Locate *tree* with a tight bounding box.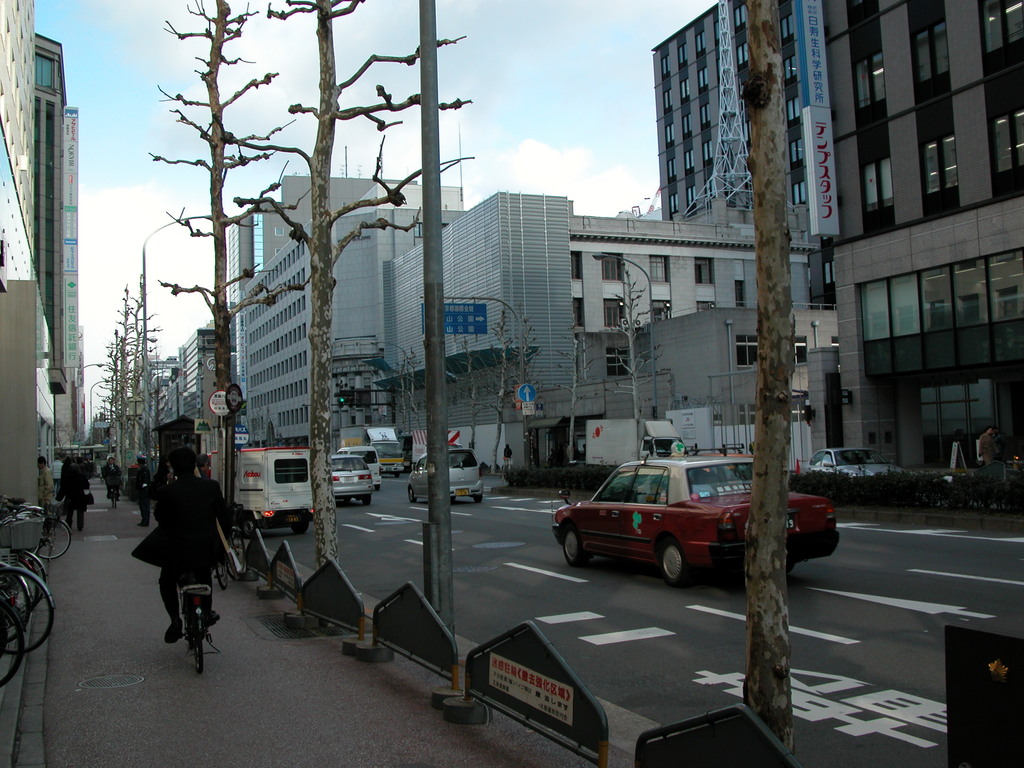
BBox(733, 0, 801, 755).
